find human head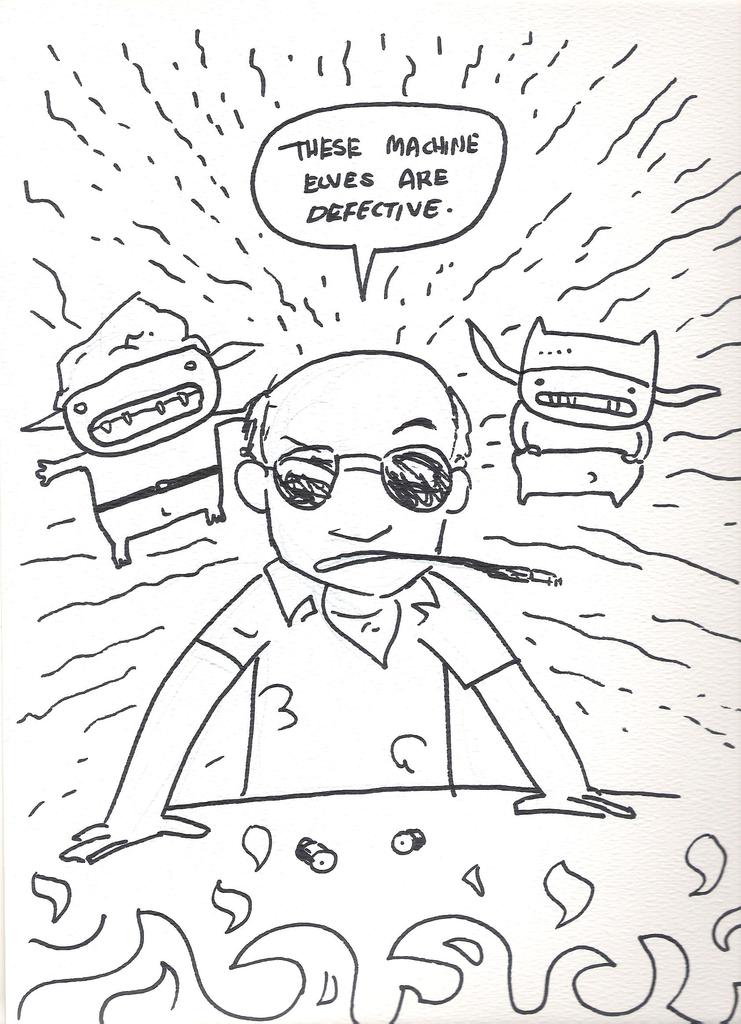
<box>230,357,475,606</box>
